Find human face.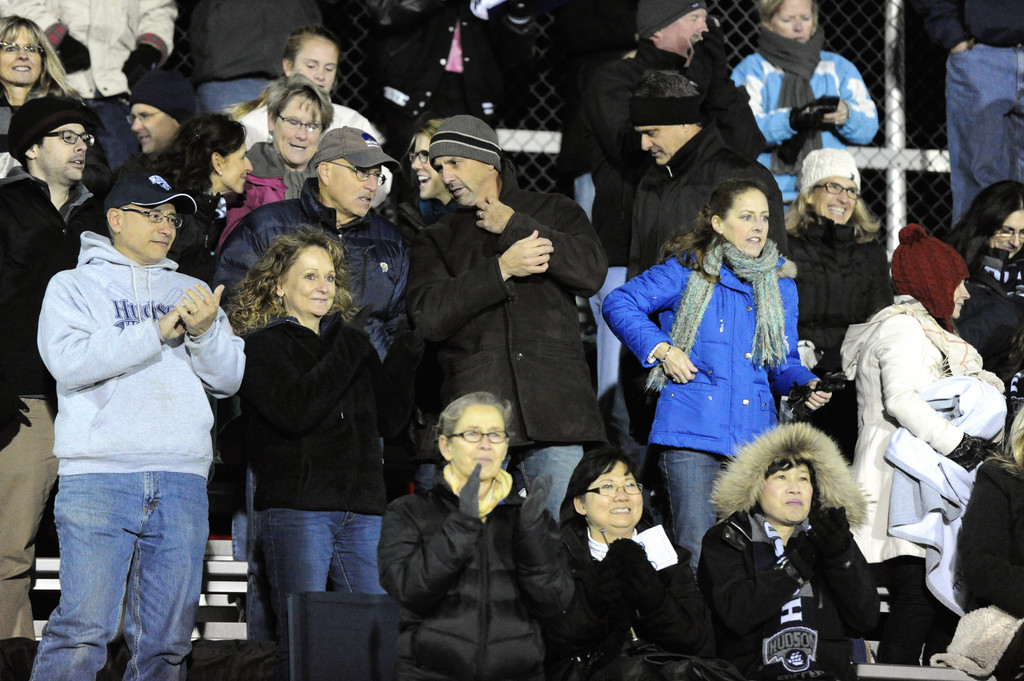
rect(721, 188, 769, 254).
